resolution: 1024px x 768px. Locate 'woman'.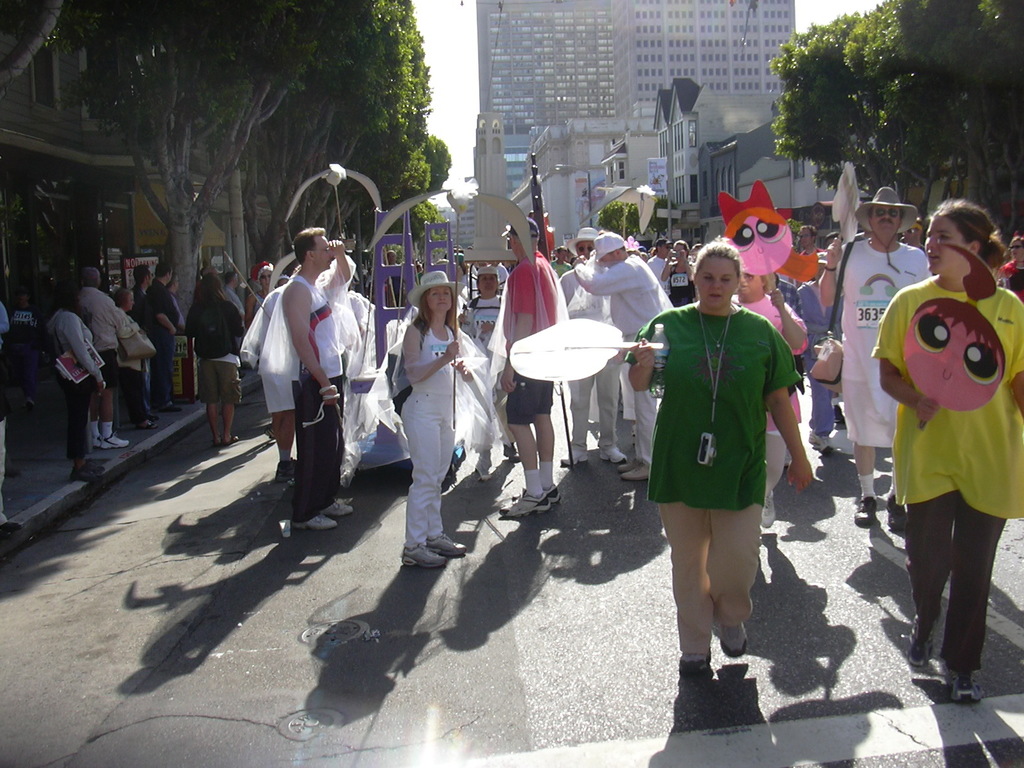
48, 278, 108, 481.
